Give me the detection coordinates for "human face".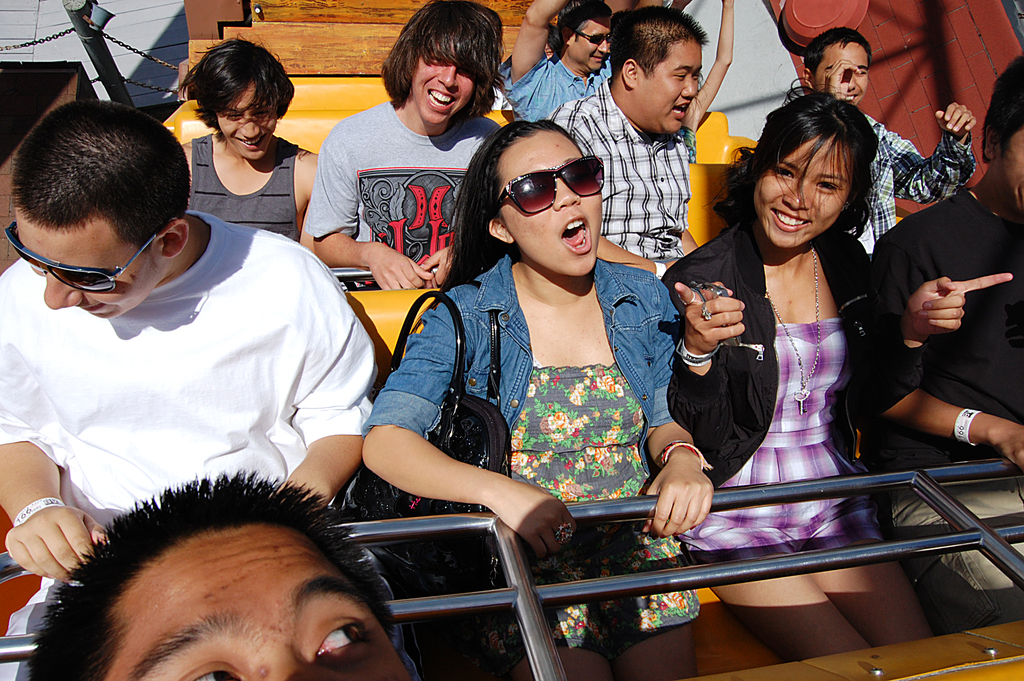
x1=497 y1=129 x2=606 y2=277.
